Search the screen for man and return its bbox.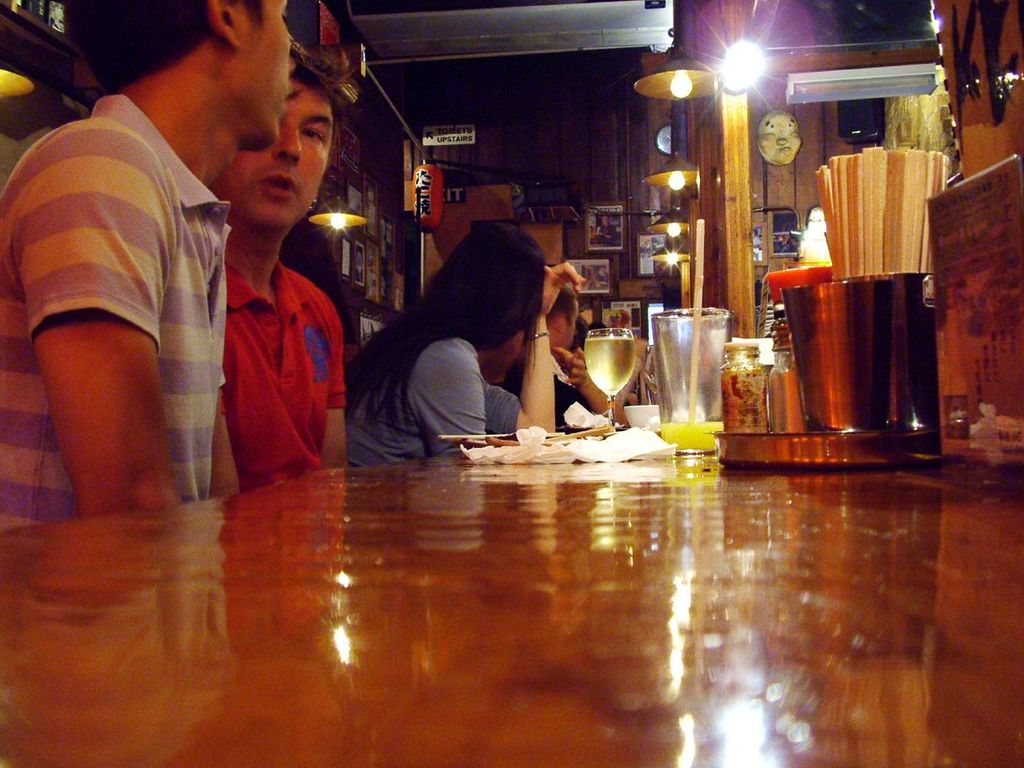
Found: rect(211, 61, 346, 501).
